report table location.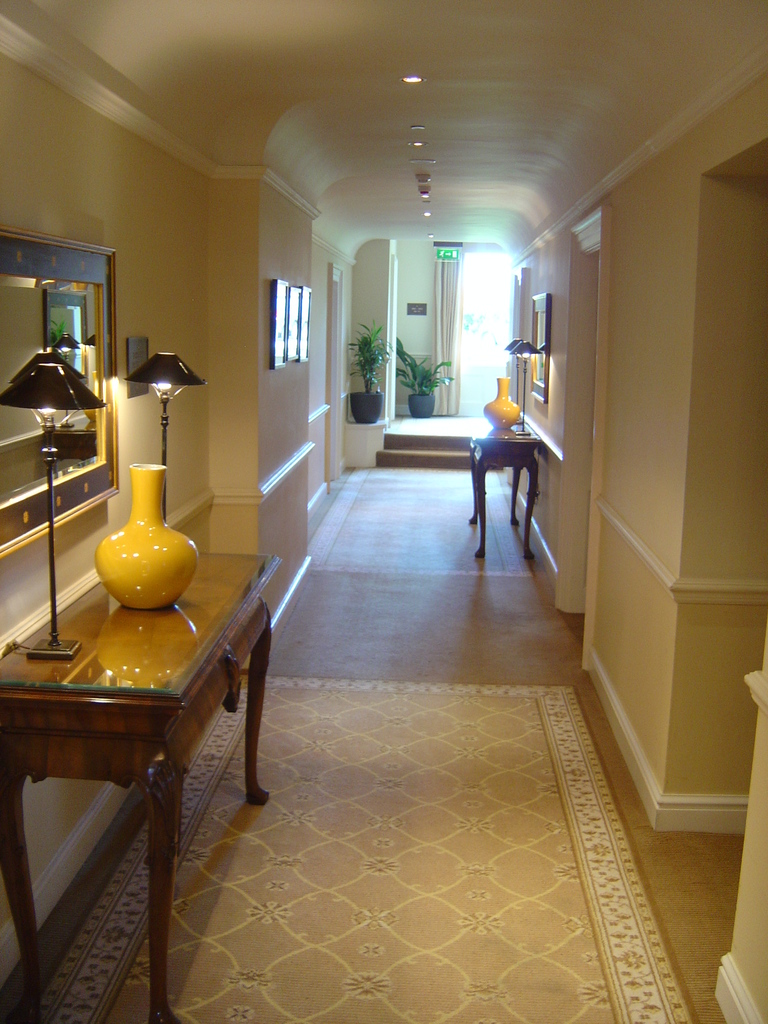
Report: region(0, 556, 282, 1023).
